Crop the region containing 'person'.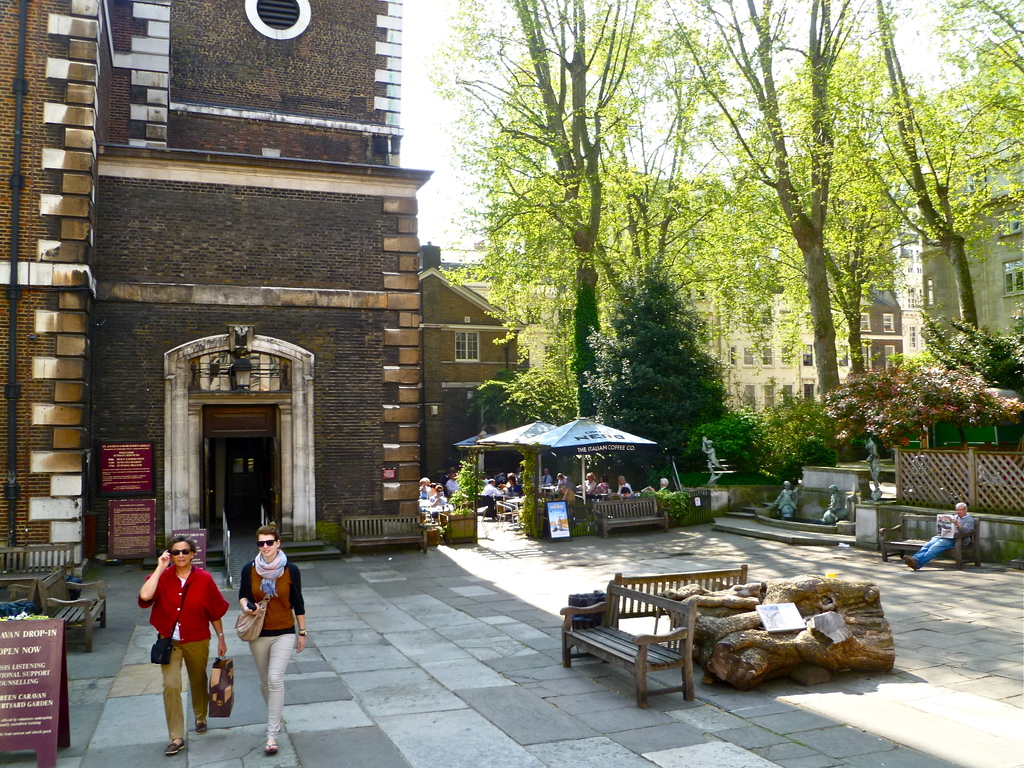
Crop region: (231, 529, 291, 698).
